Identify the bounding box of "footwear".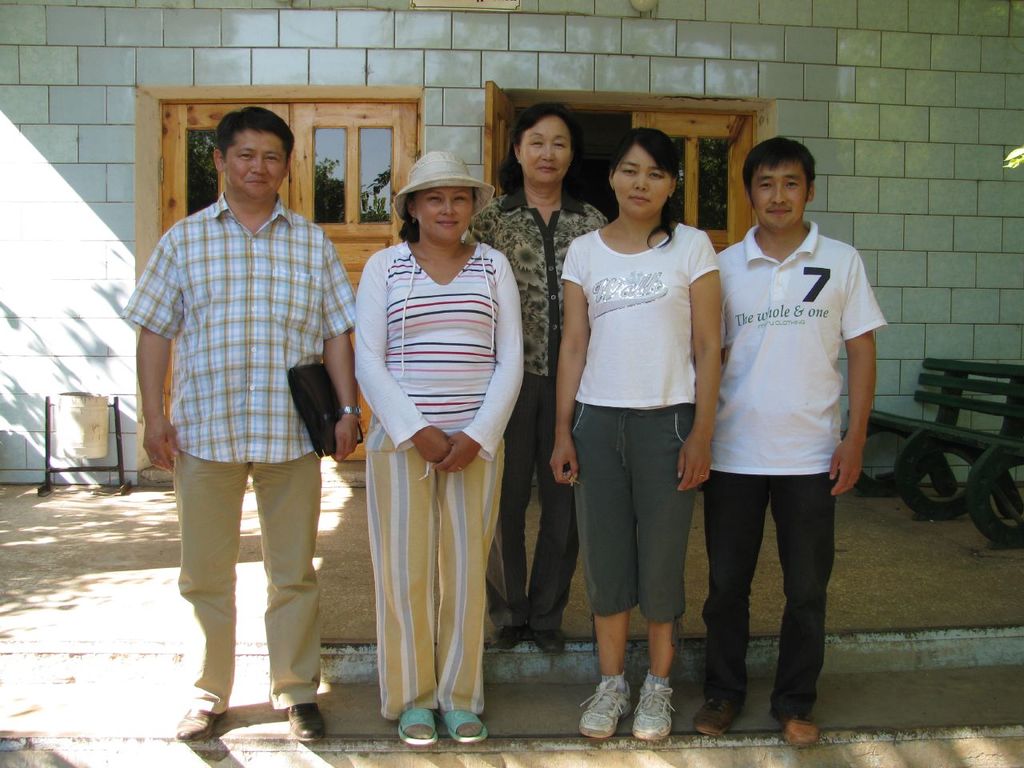
(690,675,745,743).
